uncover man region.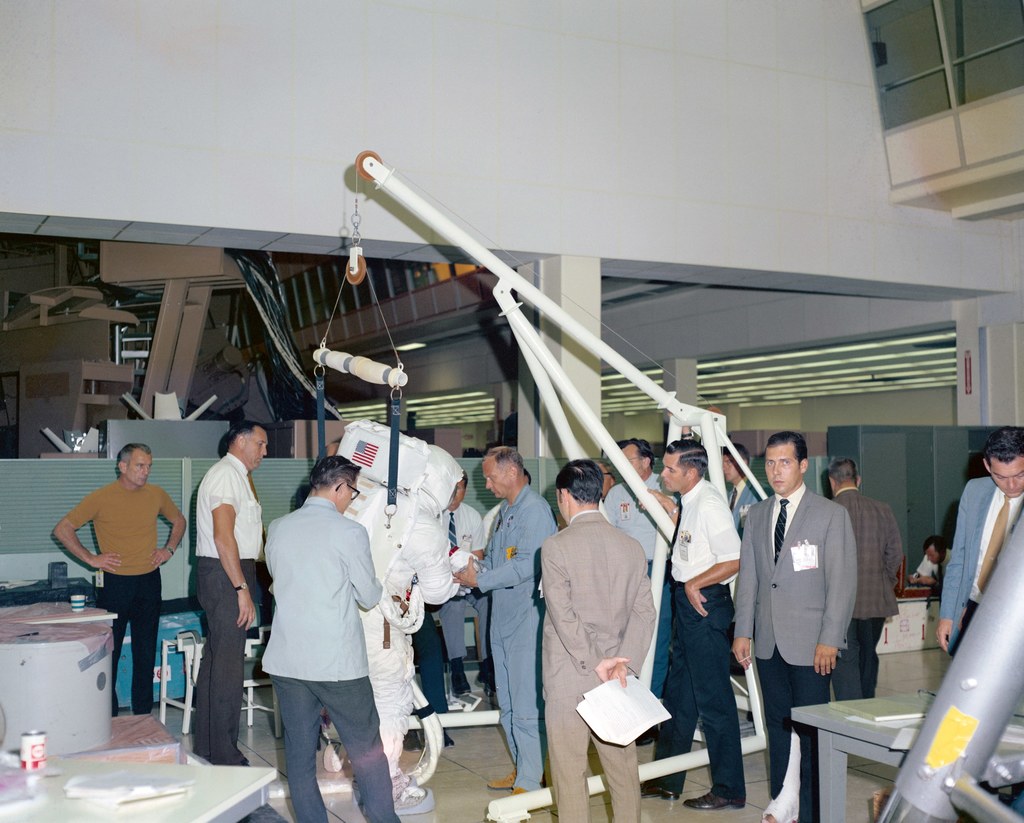
Uncovered: crop(433, 470, 490, 687).
